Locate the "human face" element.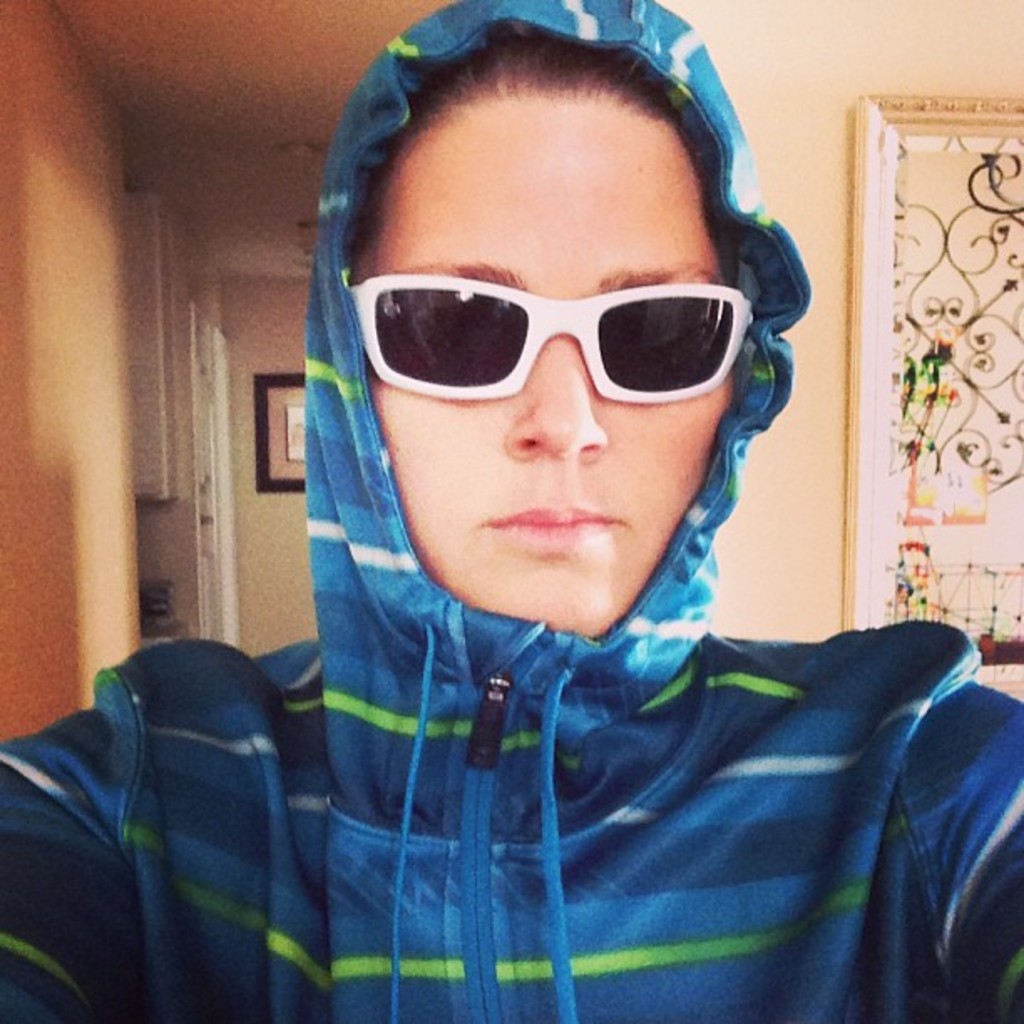
Element bbox: {"left": 356, "top": 97, "right": 726, "bottom": 631}.
